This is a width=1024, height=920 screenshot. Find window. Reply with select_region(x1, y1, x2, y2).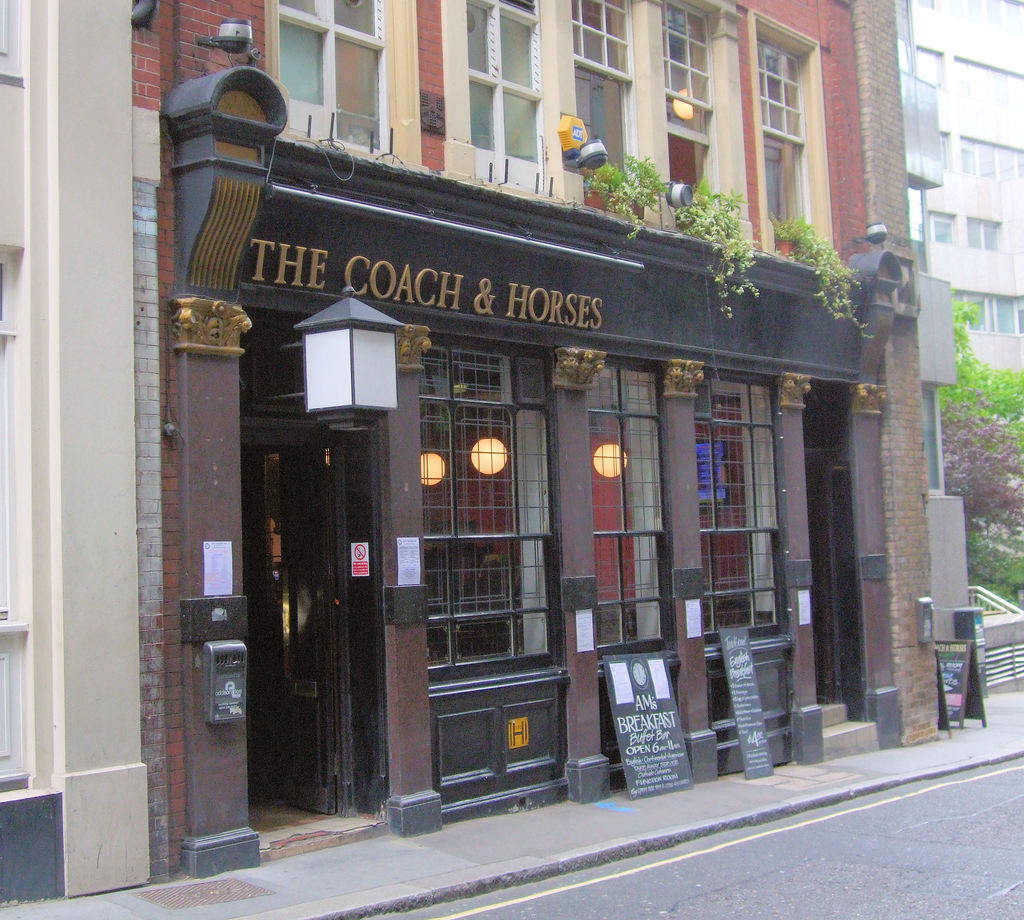
select_region(697, 376, 787, 645).
